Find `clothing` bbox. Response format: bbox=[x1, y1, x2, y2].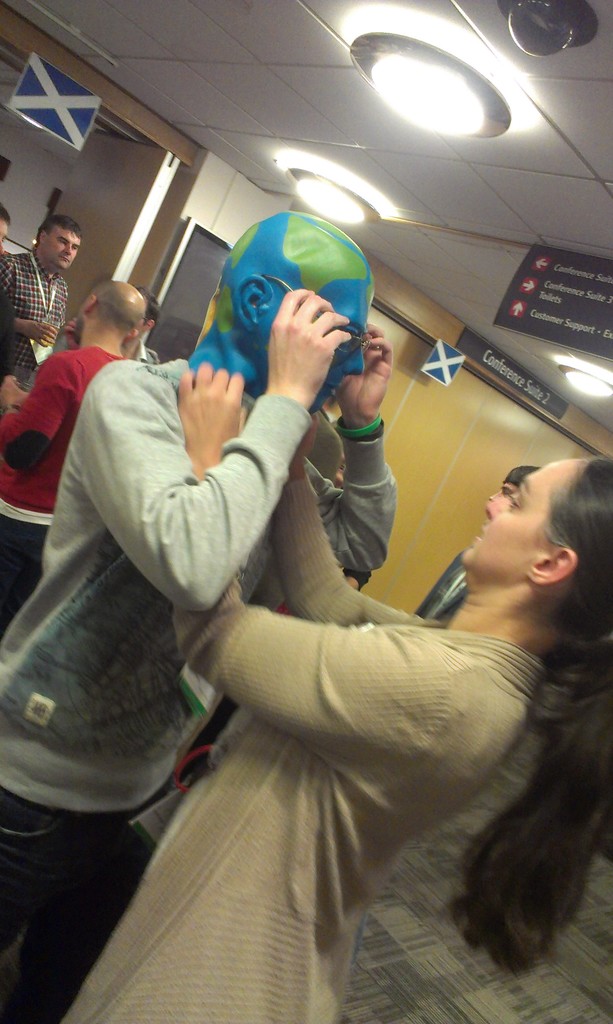
bbox=[0, 243, 63, 388].
